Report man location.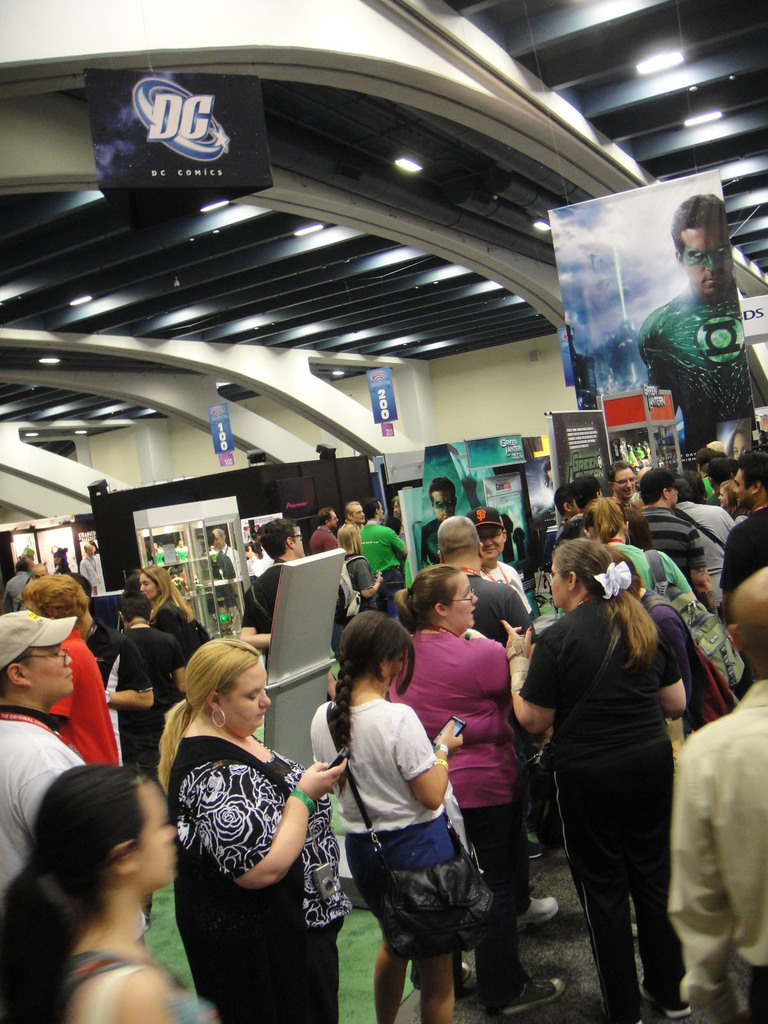
Report: l=433, t=514, r=534, b=850.
